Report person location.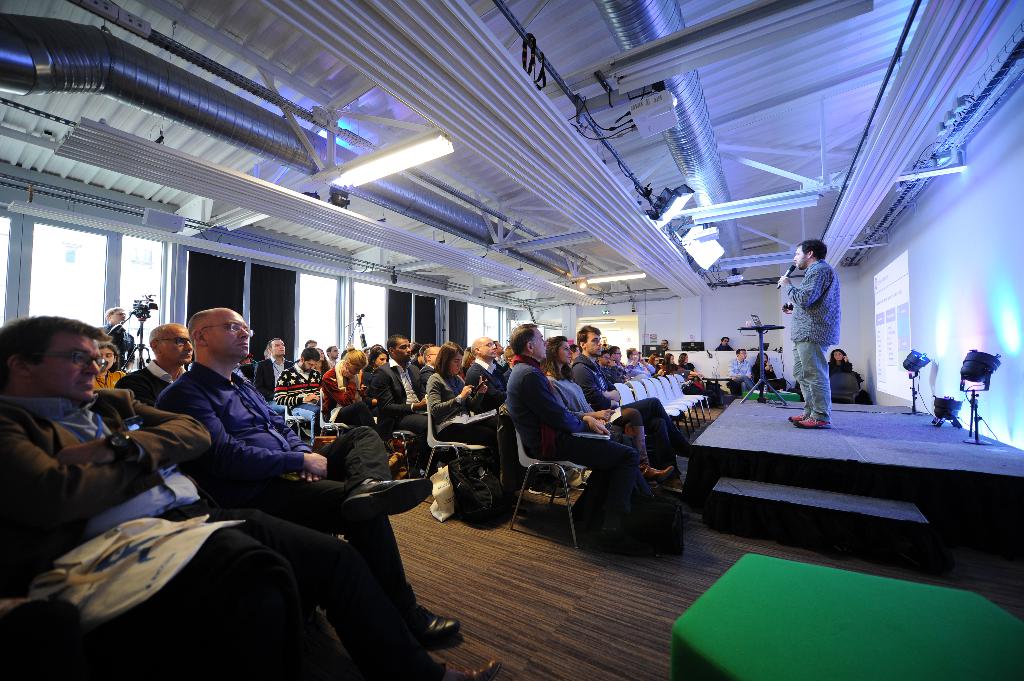
Report: rect(728, 346, 754, 397).
